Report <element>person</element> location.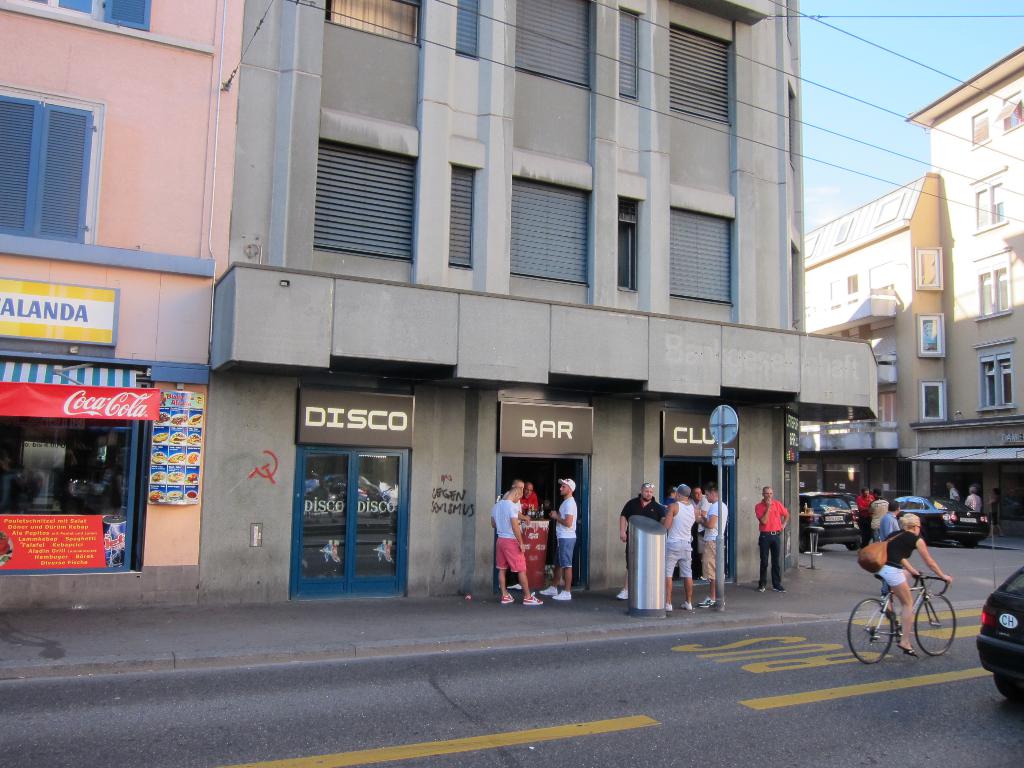
Report: (749, 488, 788, 591).
